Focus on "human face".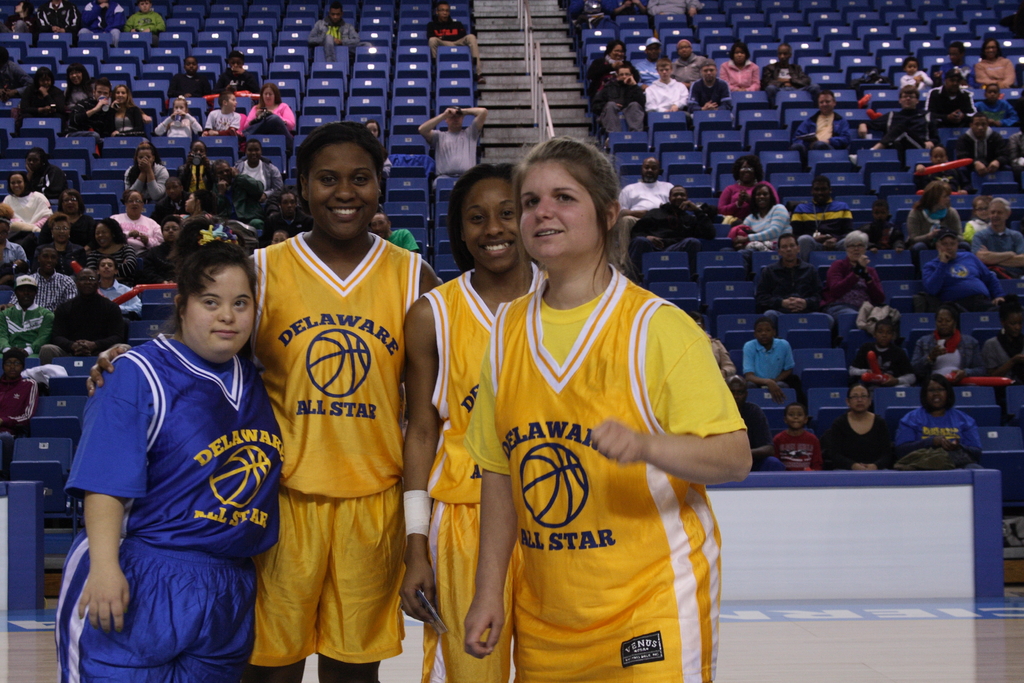
Focused at x1=99 y1=256 x2=113 y2=279.
